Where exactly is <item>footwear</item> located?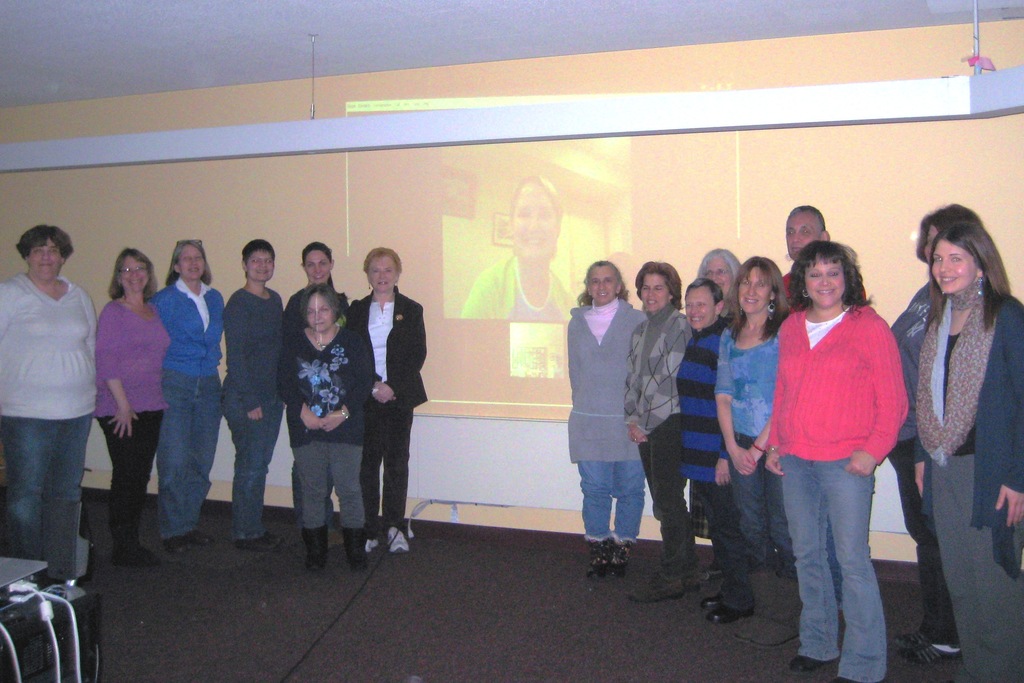
Its bounding box is left=698, top=588, right=733, bottom=611.
